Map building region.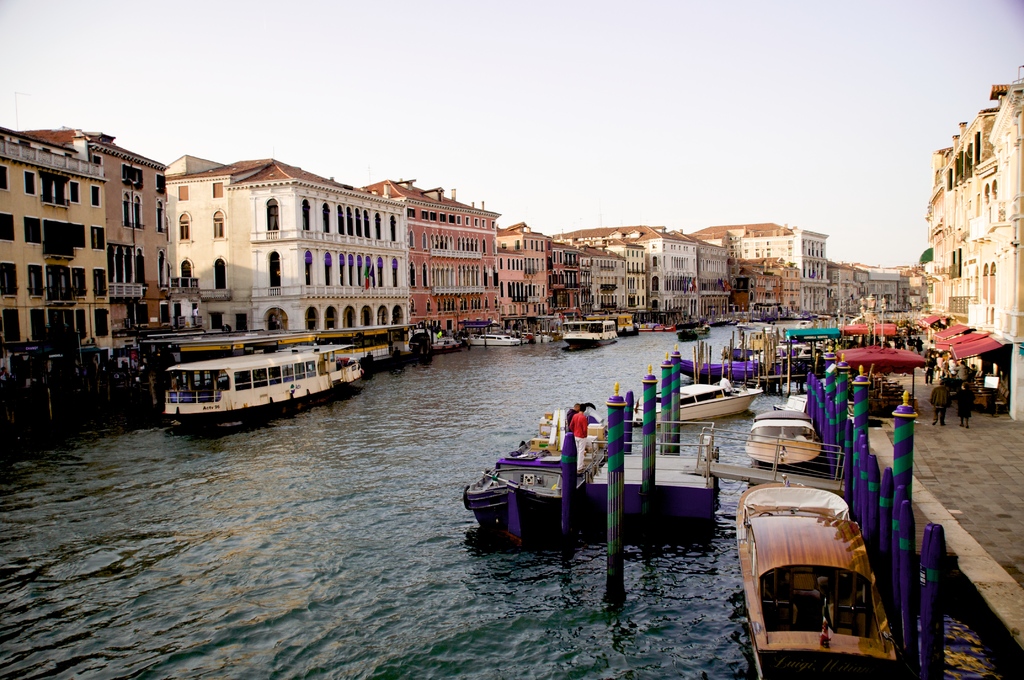
Mapped to left=495, top=223, right=549, bottom=316.
